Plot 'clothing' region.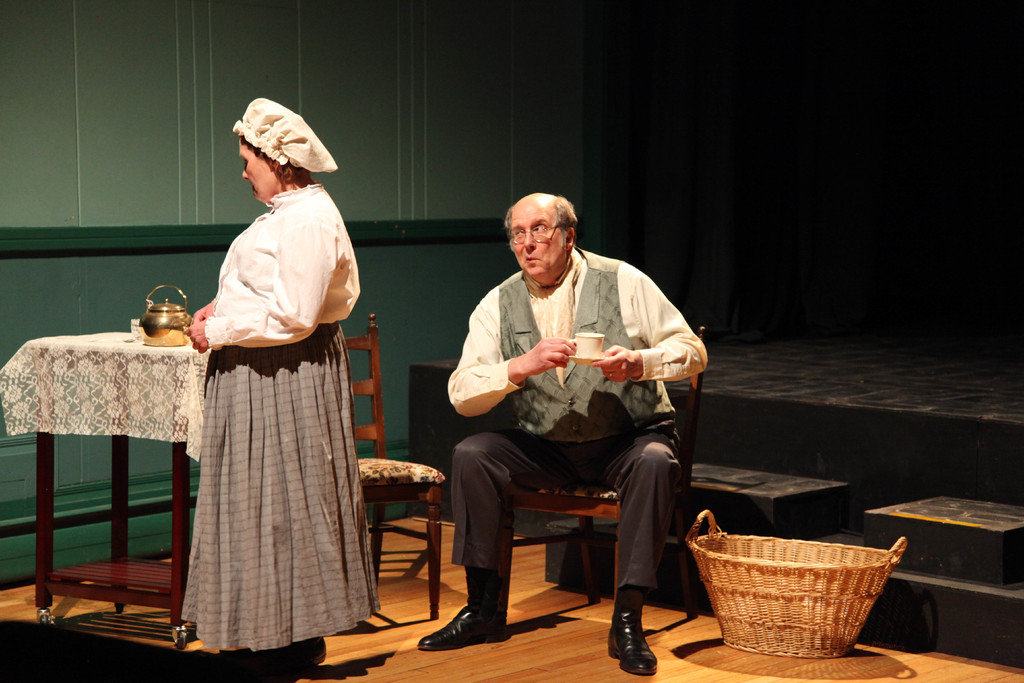
Plotted at 428/431/653/603.
